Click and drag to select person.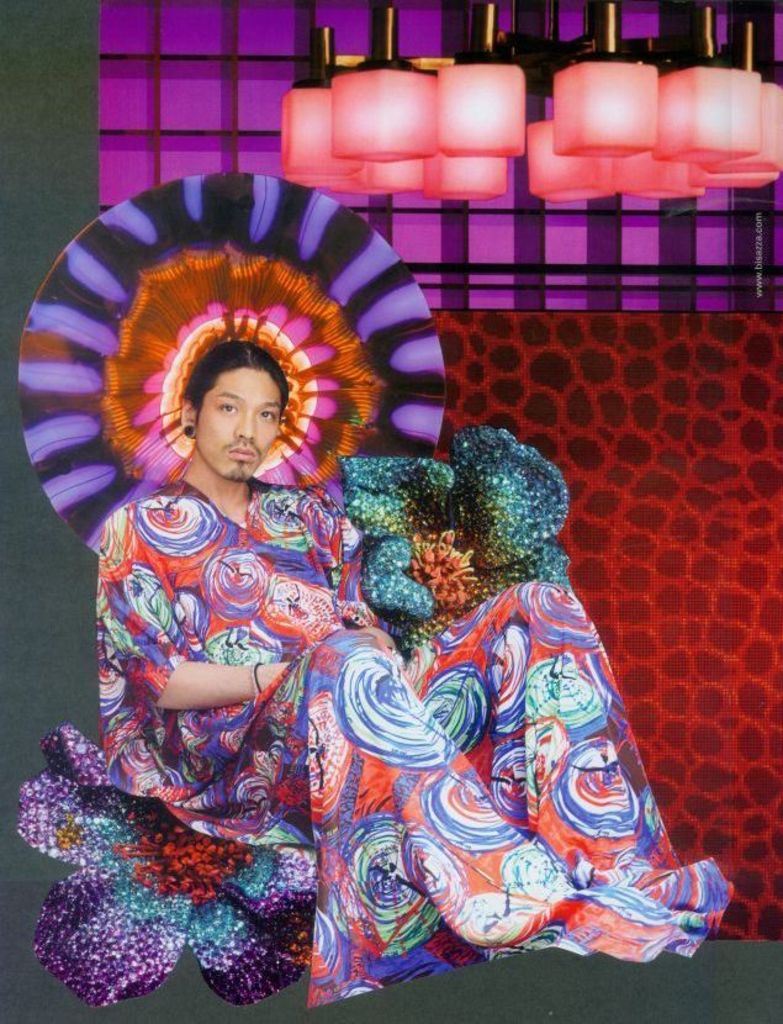
Selection: bbox=[92, 342, 718, 965].
